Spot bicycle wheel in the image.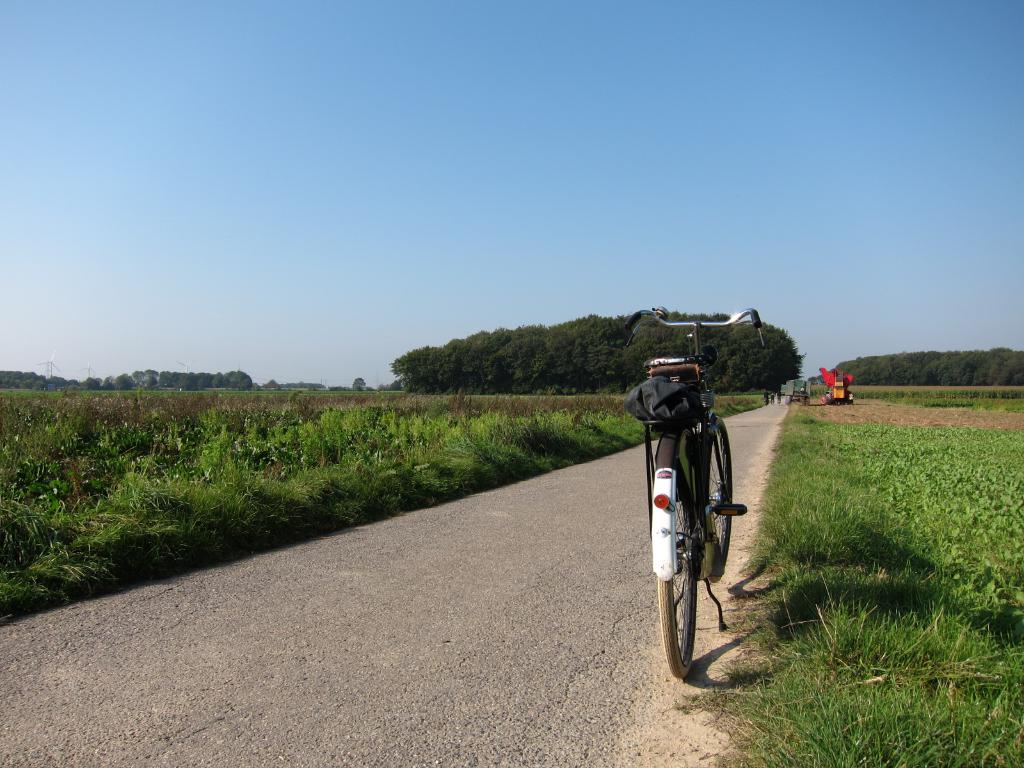
bicycle wheel found at left=696, top=415, right=733, bottom=580.
